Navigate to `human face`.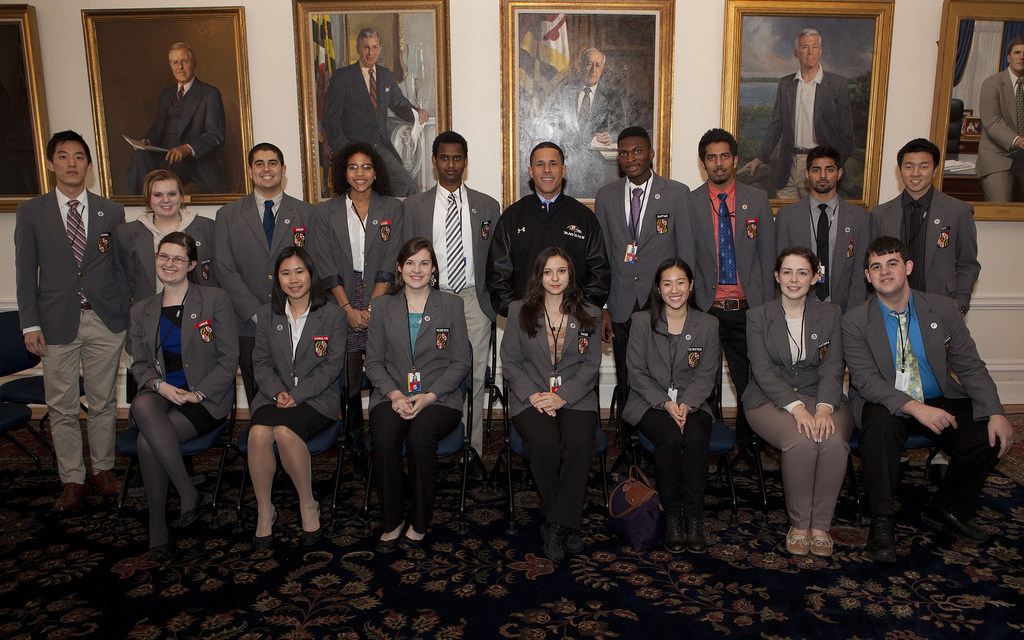
Navigation target: [left=661, top=268, right=689, bottom=309].
